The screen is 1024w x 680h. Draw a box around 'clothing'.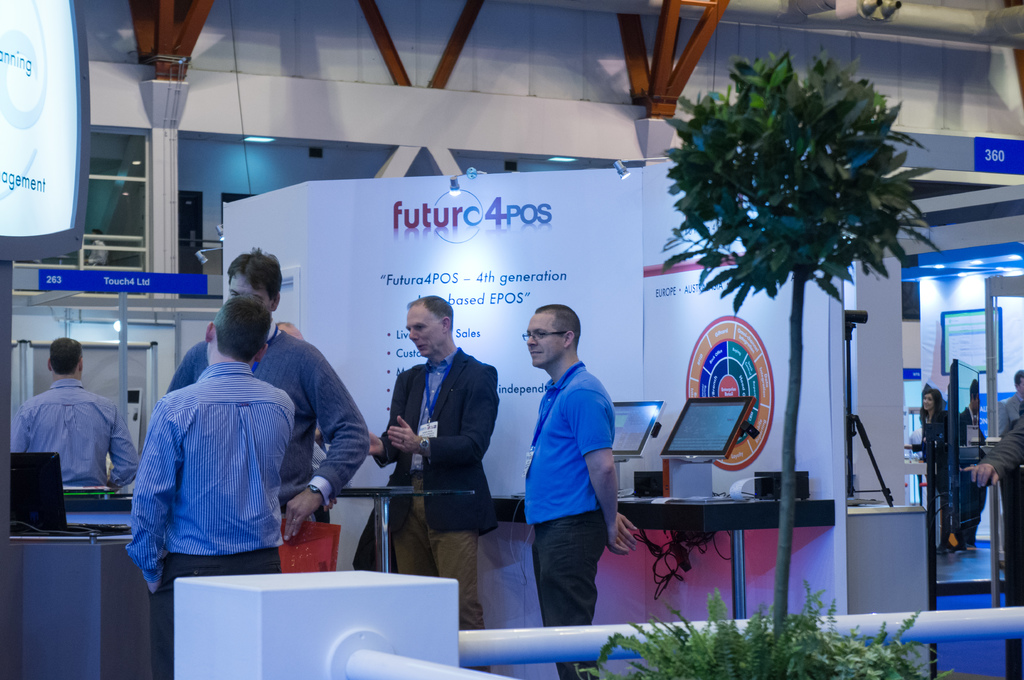
box=[1004, 388, 1023, 440].
